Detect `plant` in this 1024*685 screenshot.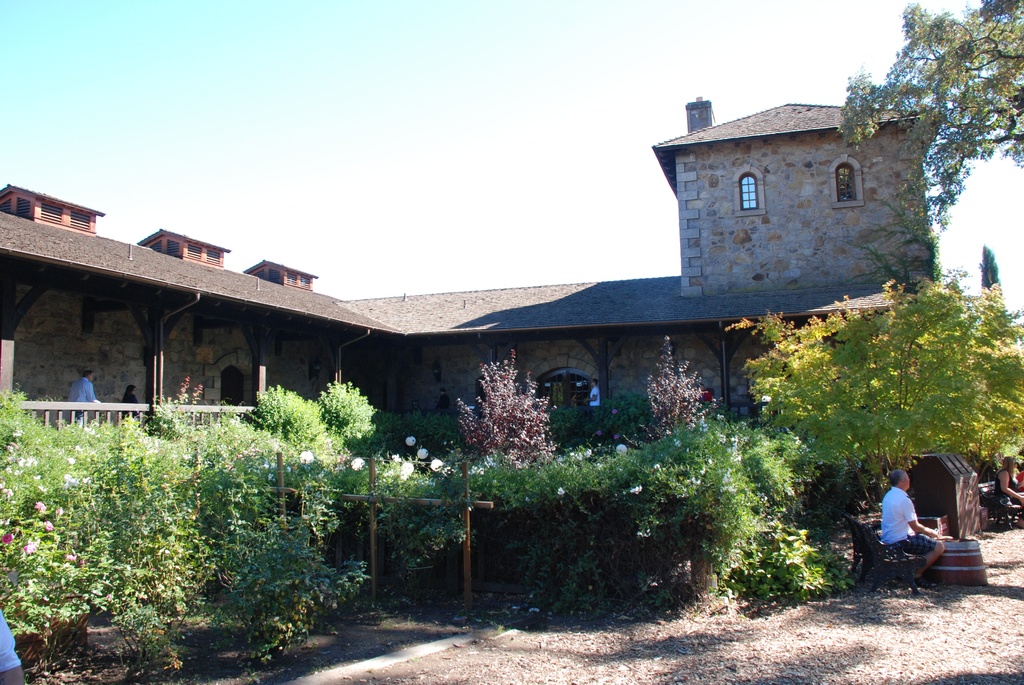
Detection: 648 340 731 433.
